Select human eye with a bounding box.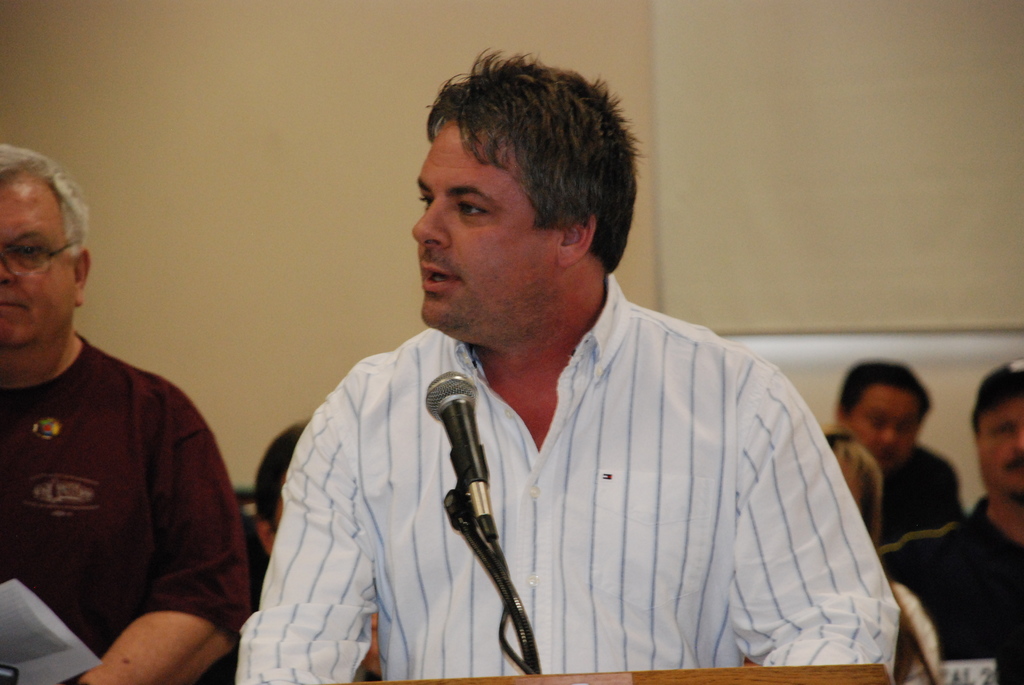
413:186:435:210.
